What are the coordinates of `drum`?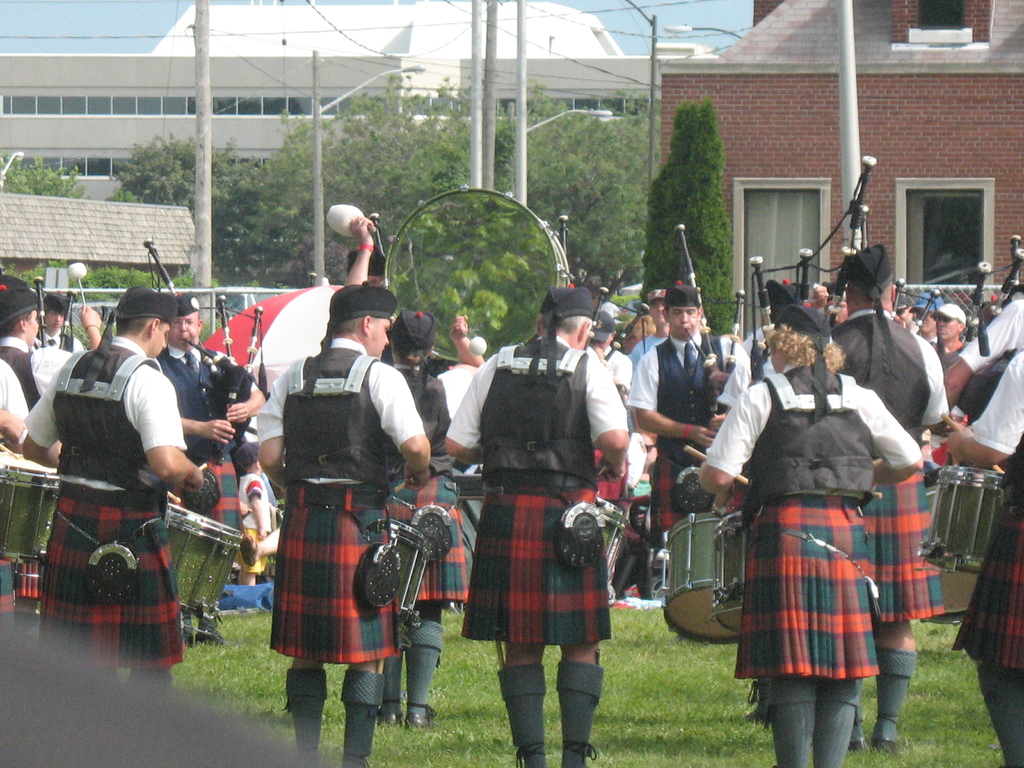
bbox=(386, 517, 433, 643).
